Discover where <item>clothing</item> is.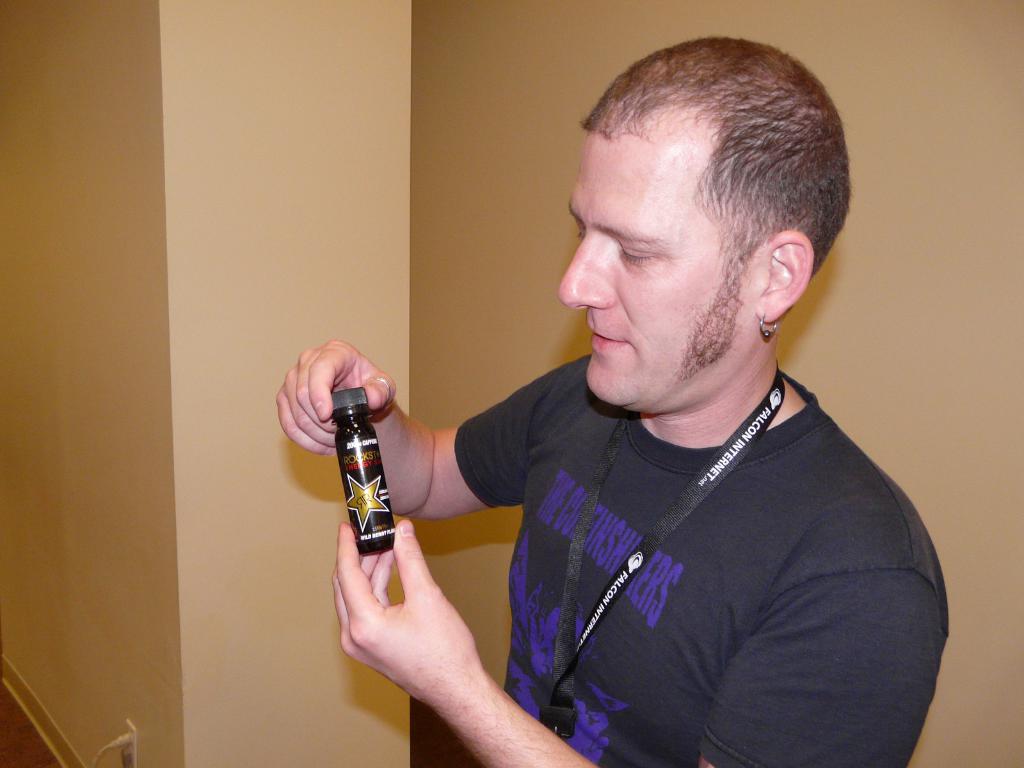
Discovered at box=[399, 333, 954, 764].
